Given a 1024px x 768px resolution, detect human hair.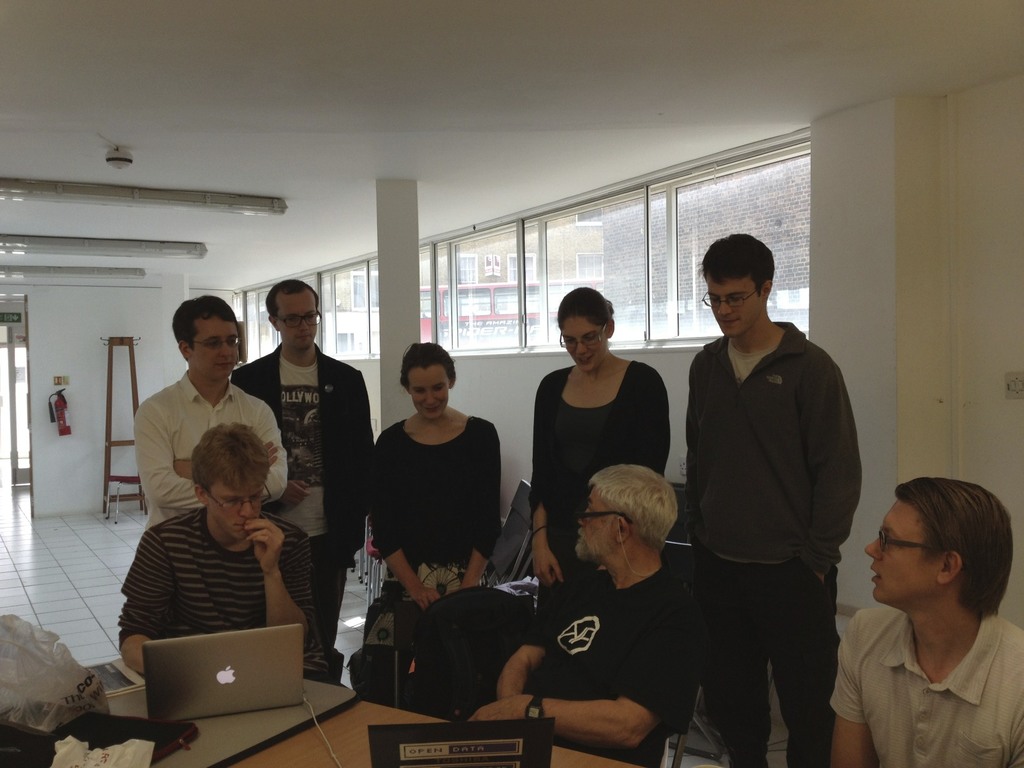
(558, 285, 615, 332).
